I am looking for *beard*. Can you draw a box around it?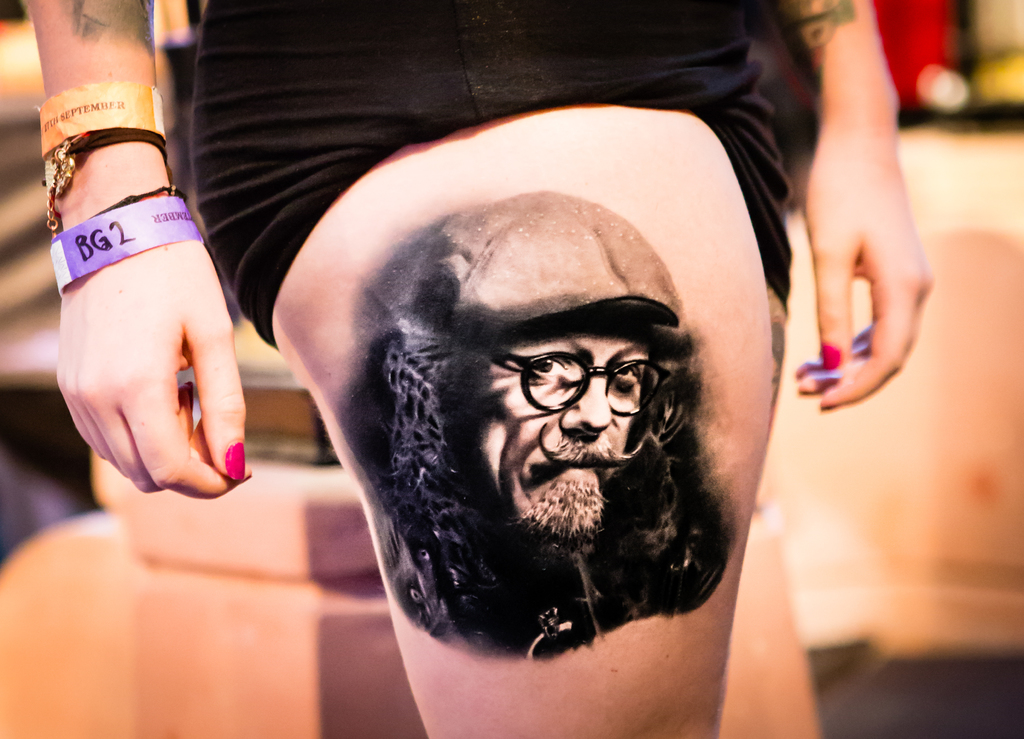
Sure, the bounding box is rect(514, 482, 614, 550).
